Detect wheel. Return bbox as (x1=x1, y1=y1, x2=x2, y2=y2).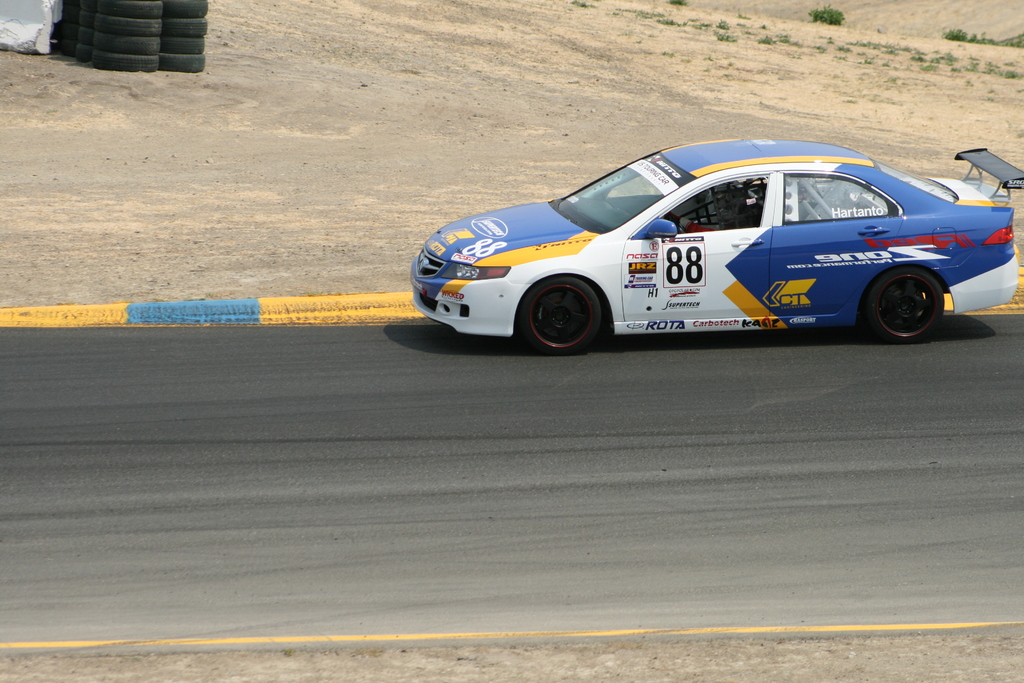
(x1=866, y1=264, x2=945, y2=342).
